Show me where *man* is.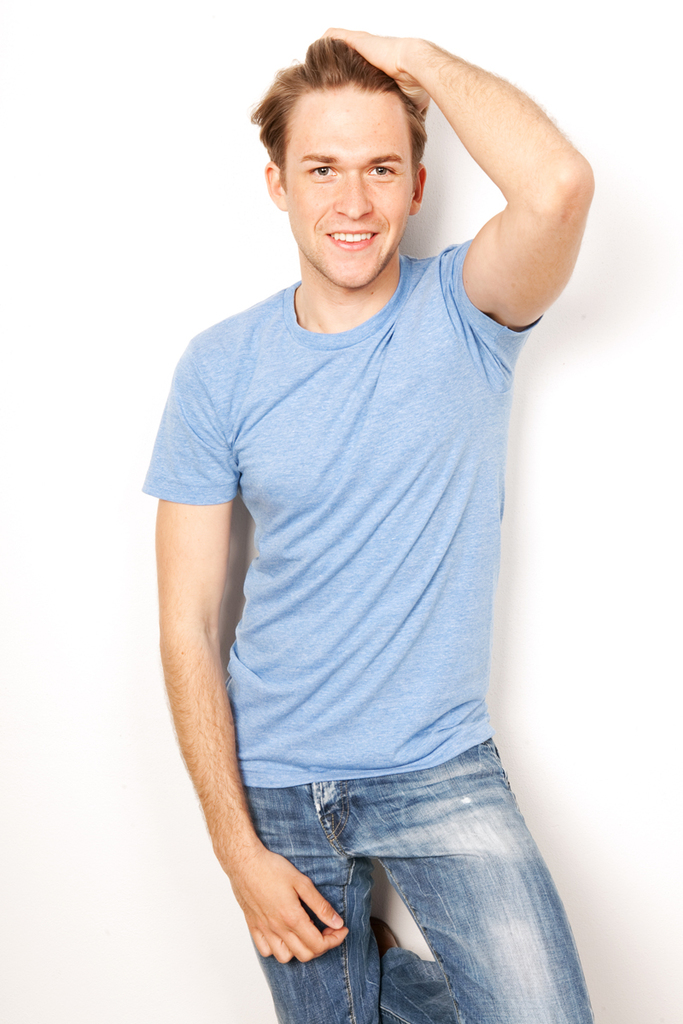
*man* is at [x1=126, y1=0, x2=612, y2=997].
